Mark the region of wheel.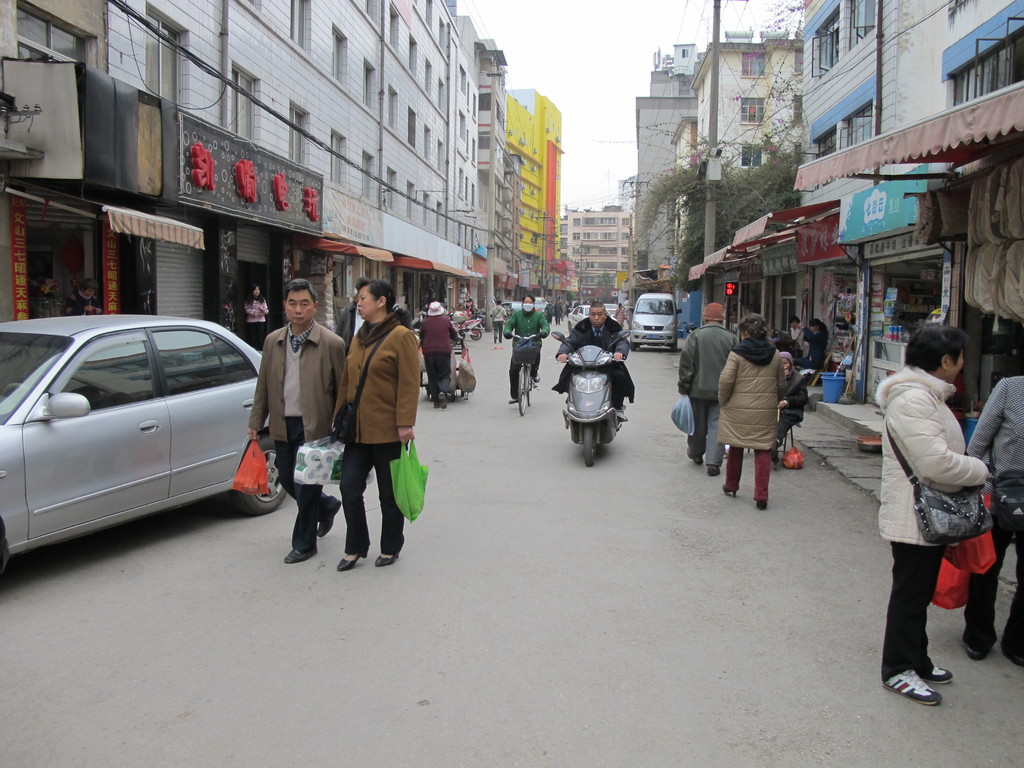
Region: x1=235 y1=433 x2=287 y2=513.
